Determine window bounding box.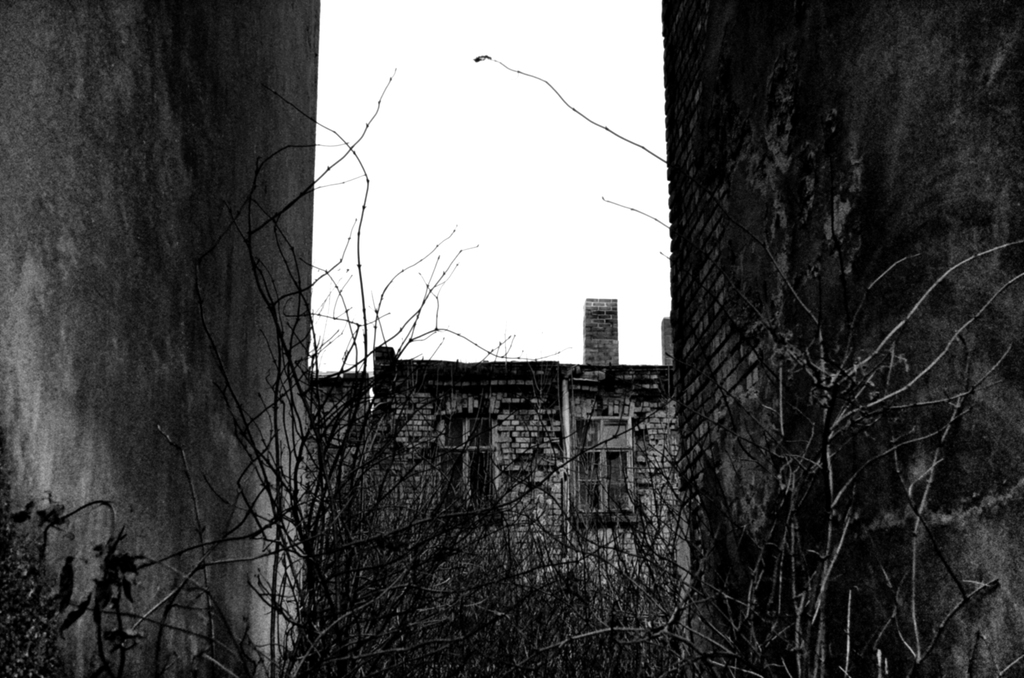
Determined: rect(435, 410, 503, 521).
